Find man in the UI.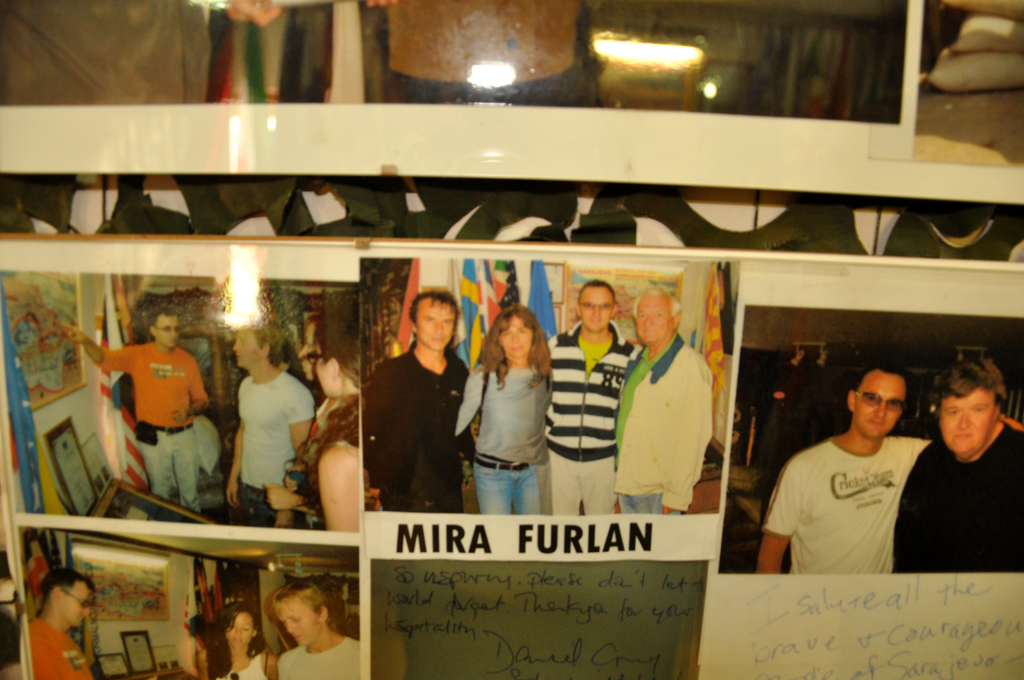
UI element at pyautogui.locateOnScreen(270, 584, 363, 679).
